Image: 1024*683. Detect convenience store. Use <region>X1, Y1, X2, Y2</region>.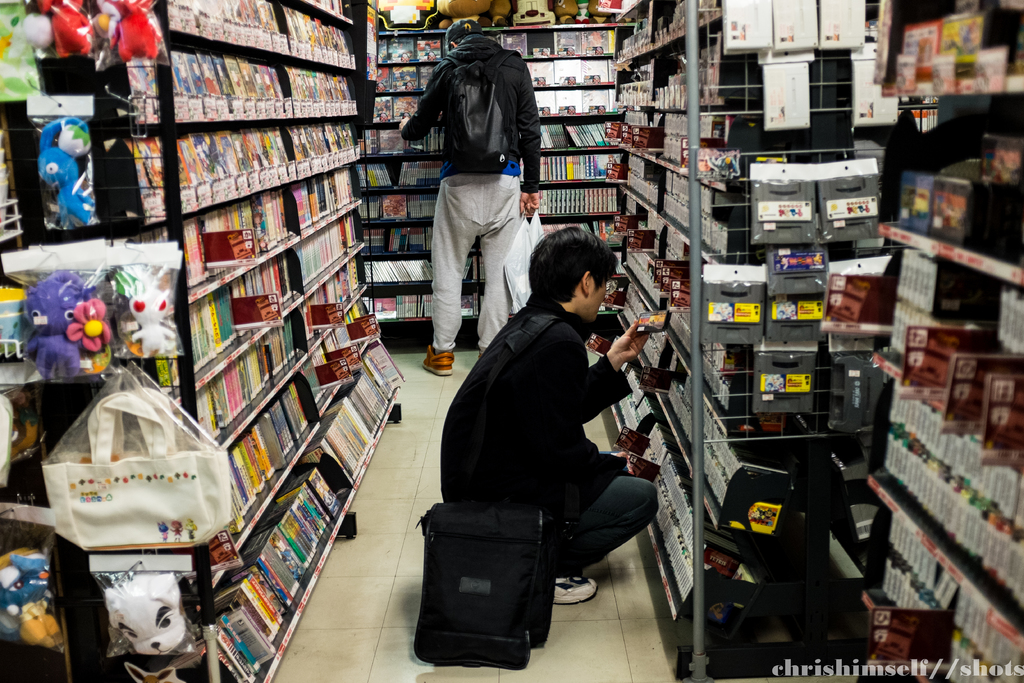
<region>0, 0, 1011, 673</region>.
